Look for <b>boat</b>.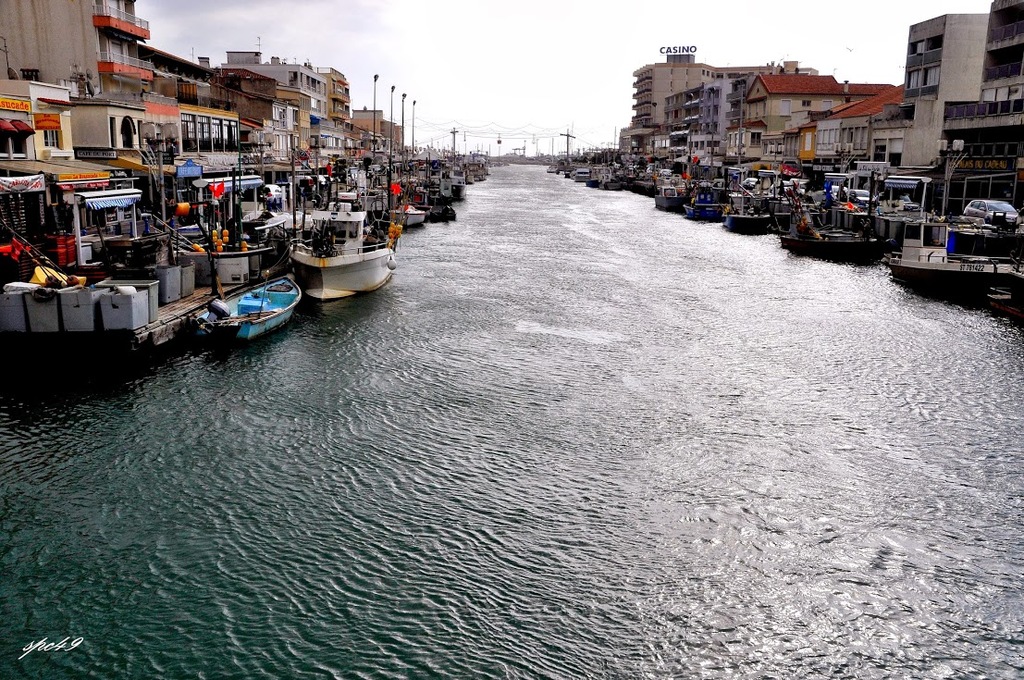
Found: 584, 165, 621, 185.
